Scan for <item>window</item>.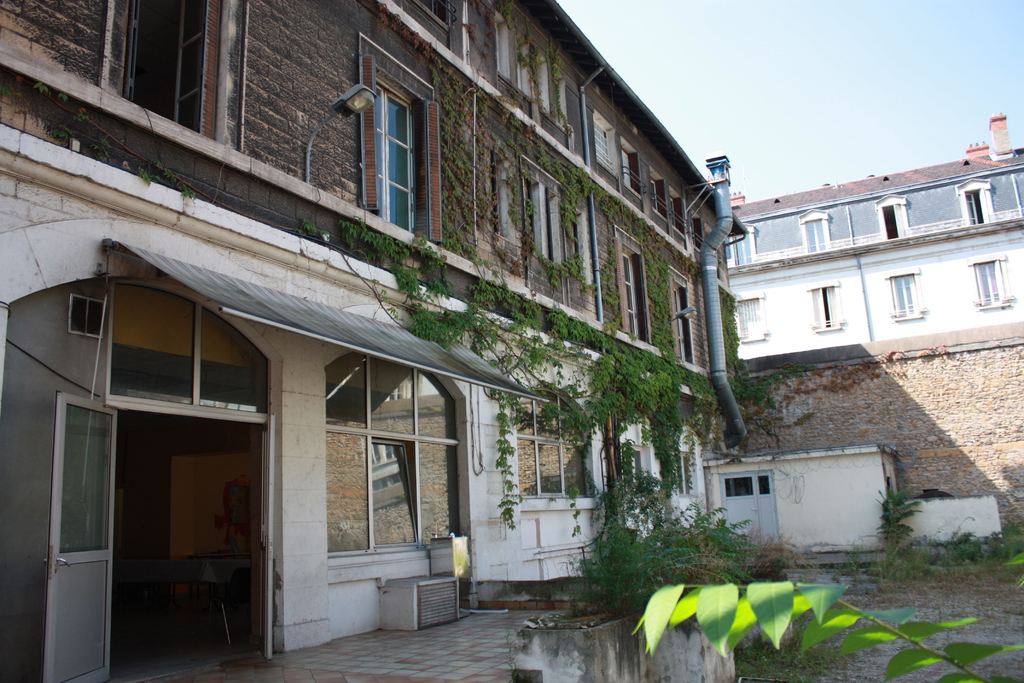
Scan result: {"left": 973, "top": 257, "right": 1002, "bottom": 304}.
